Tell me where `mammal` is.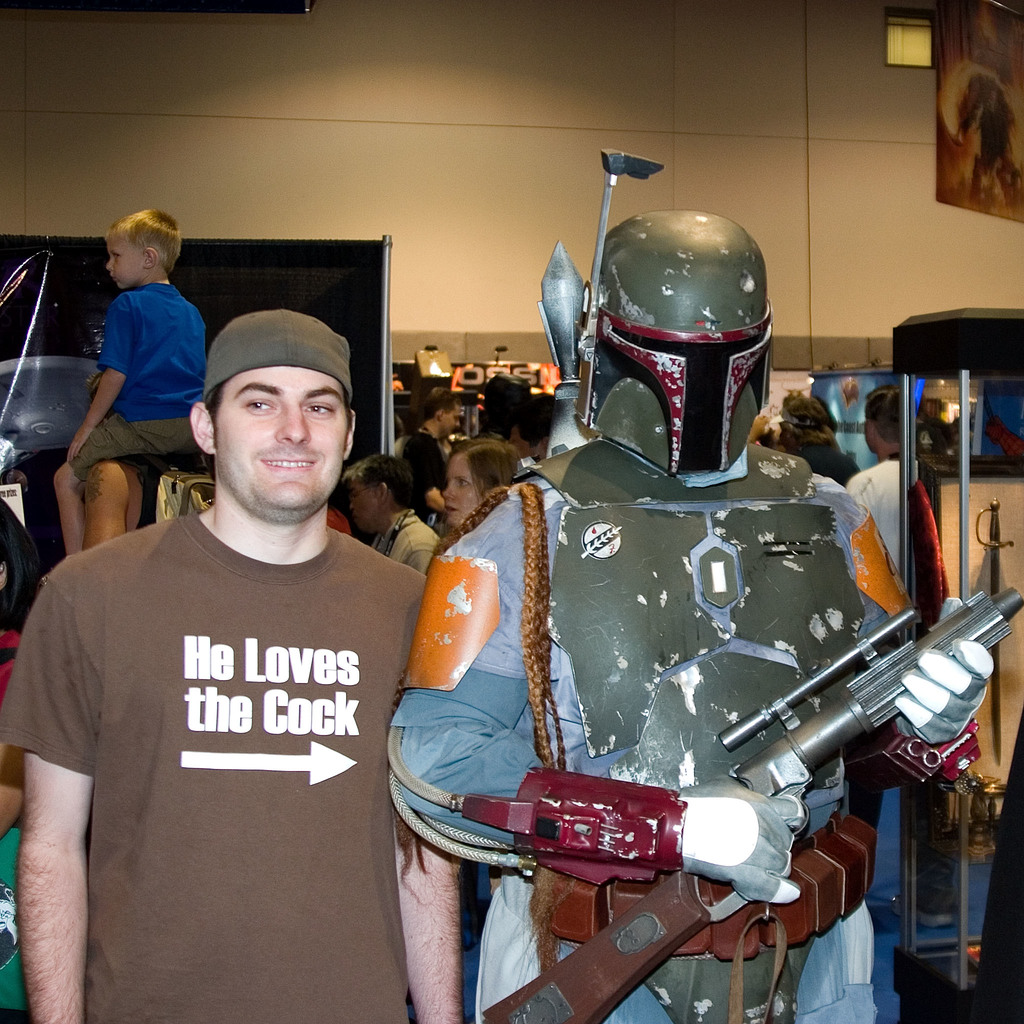
`mammal` is at (400,390,467,502).
